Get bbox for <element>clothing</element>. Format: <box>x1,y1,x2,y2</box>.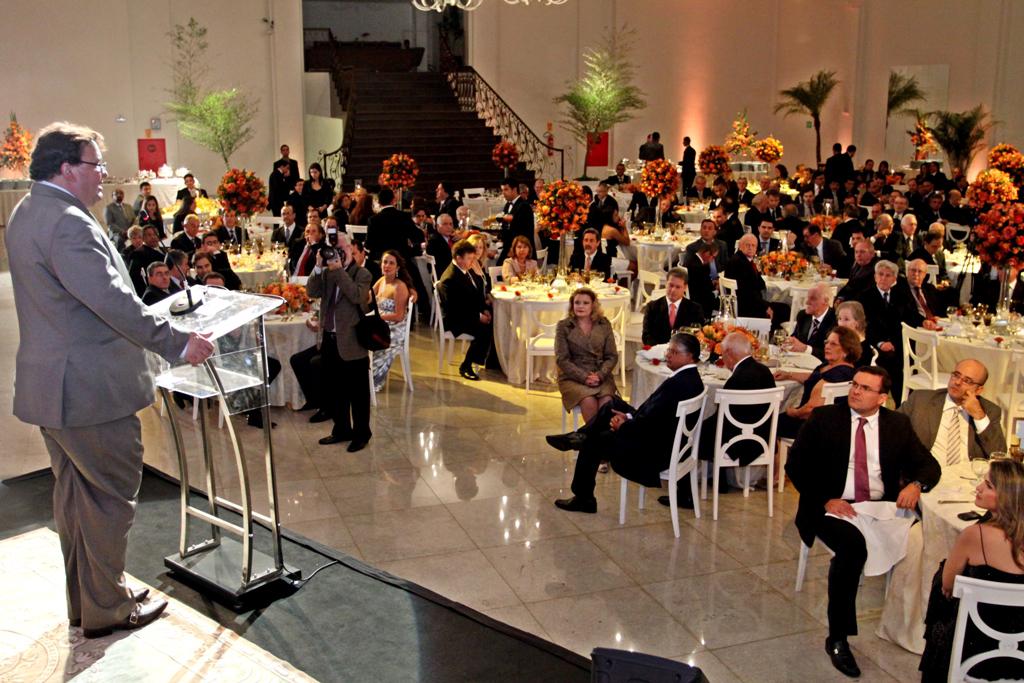
<box>300,173,338,206</box>.
